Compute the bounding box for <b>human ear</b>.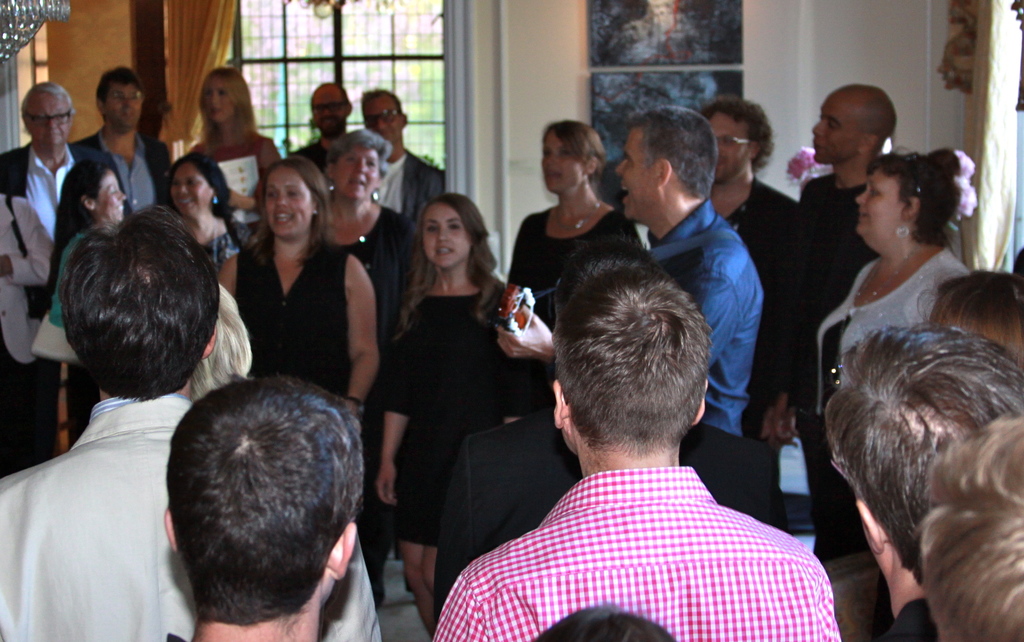
region(692, 374, 710, 426).
